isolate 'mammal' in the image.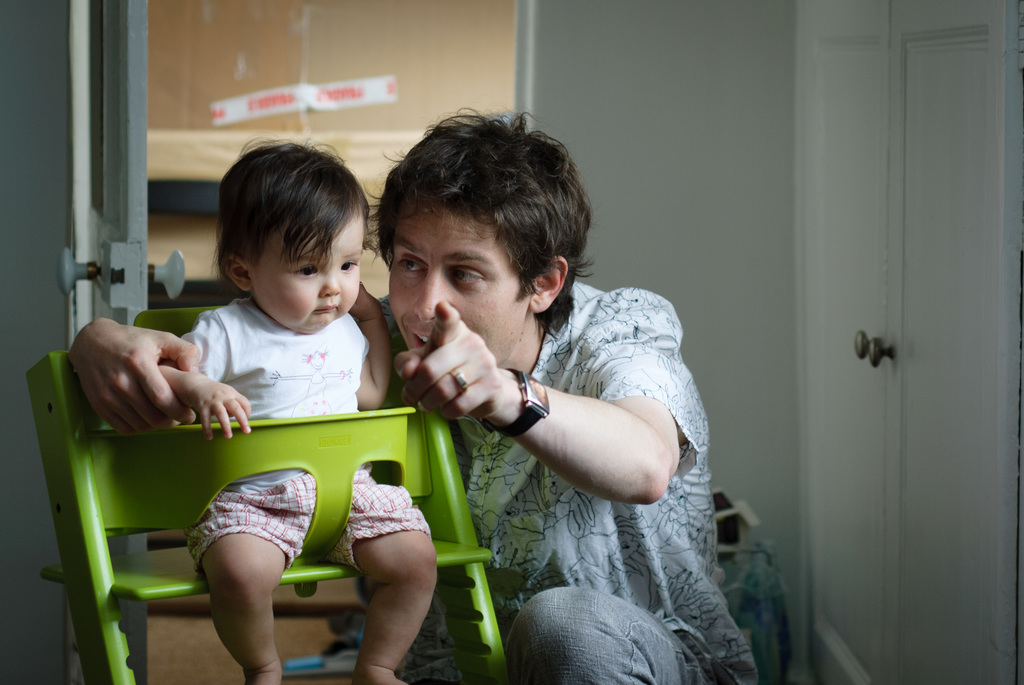
Isolated region: [72,102,767,684].
